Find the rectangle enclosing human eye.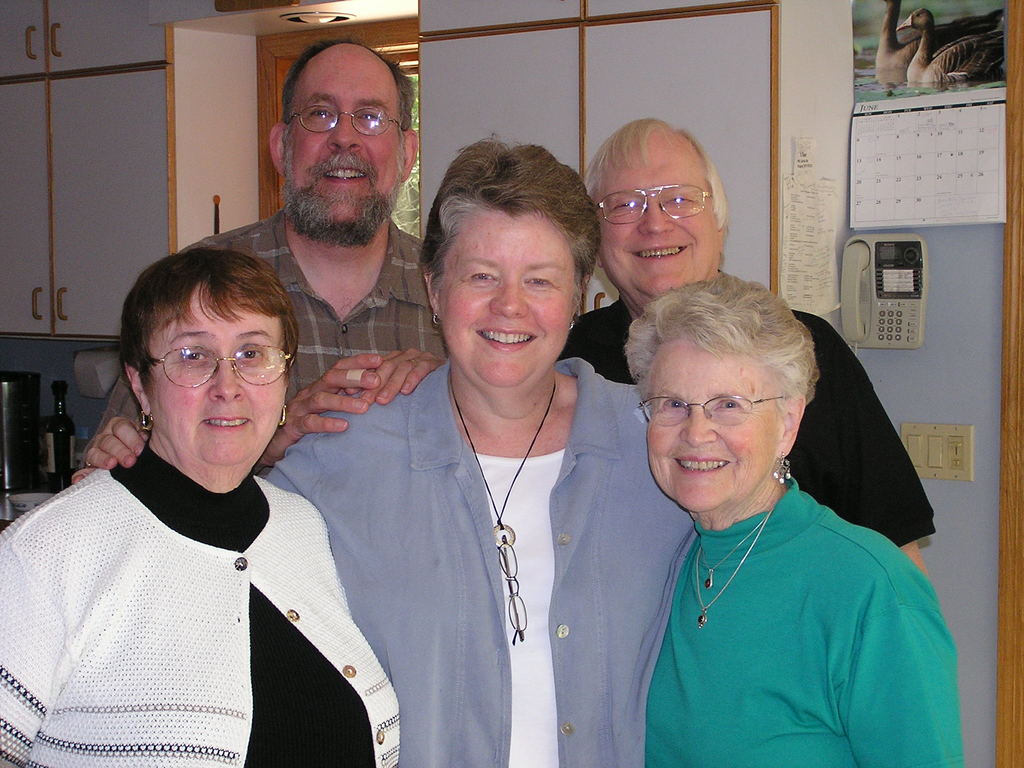
614/197/639/210.
